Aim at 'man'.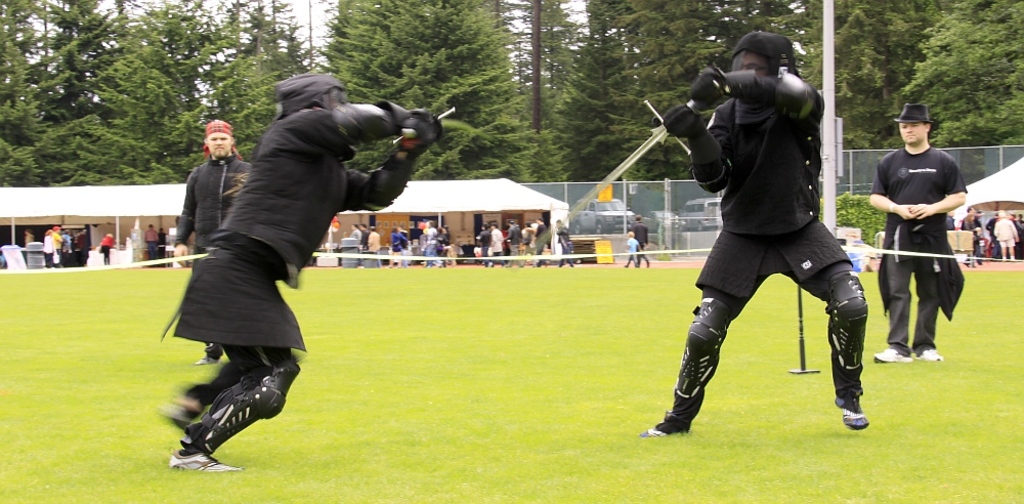
Aimed at 351/221/365/244.
